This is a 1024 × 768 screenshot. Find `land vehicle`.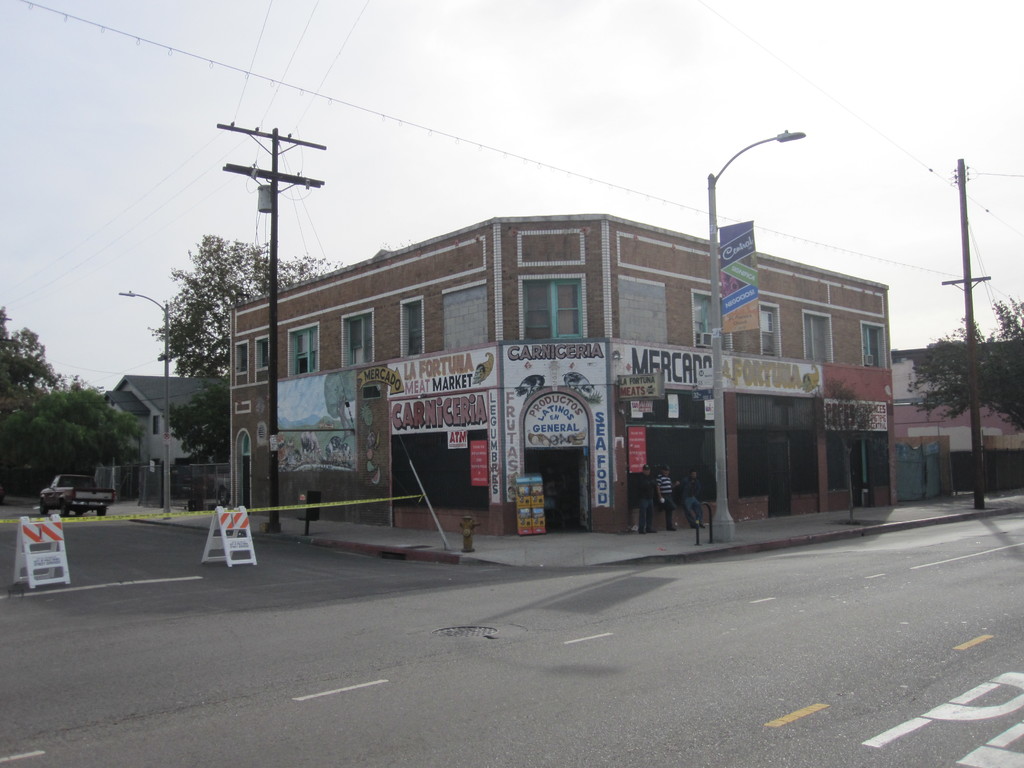
Bounding box: {"x1": 38, "y1": 477, "x2": 112, "y2": 516}.
